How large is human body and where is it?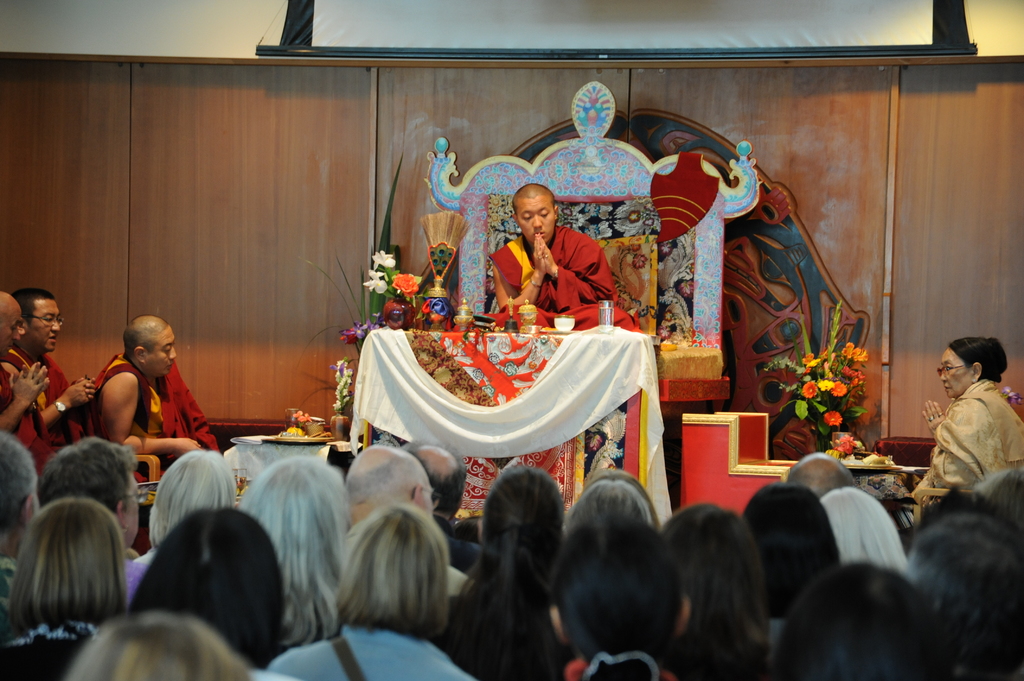
Bounding box: rect(484, 233, 642, 333).
